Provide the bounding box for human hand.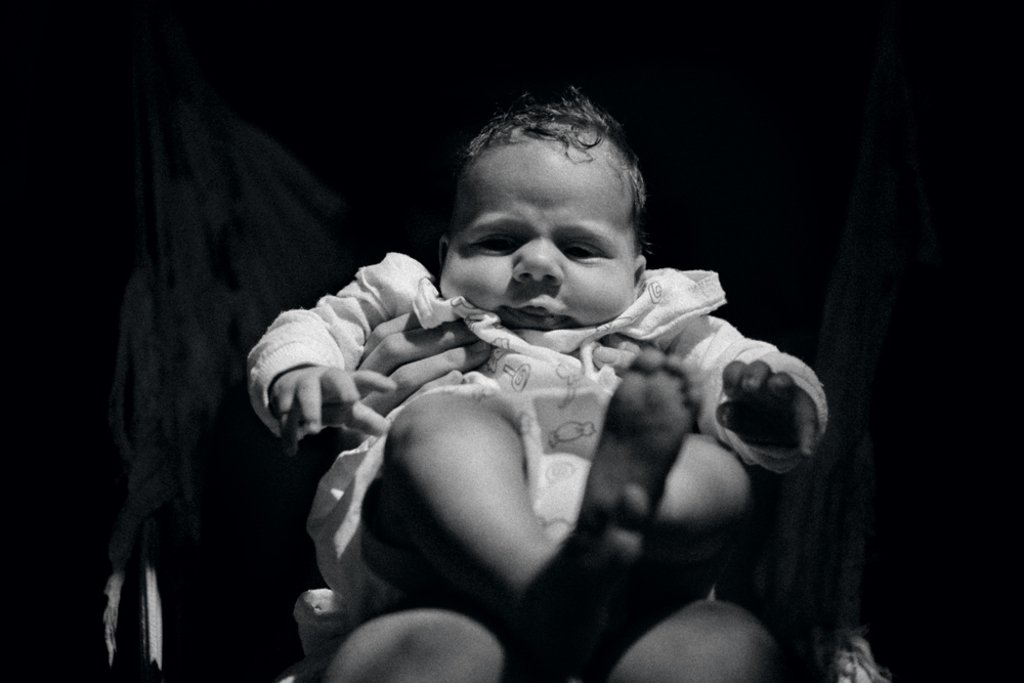
(701, 328, 827, 477).
